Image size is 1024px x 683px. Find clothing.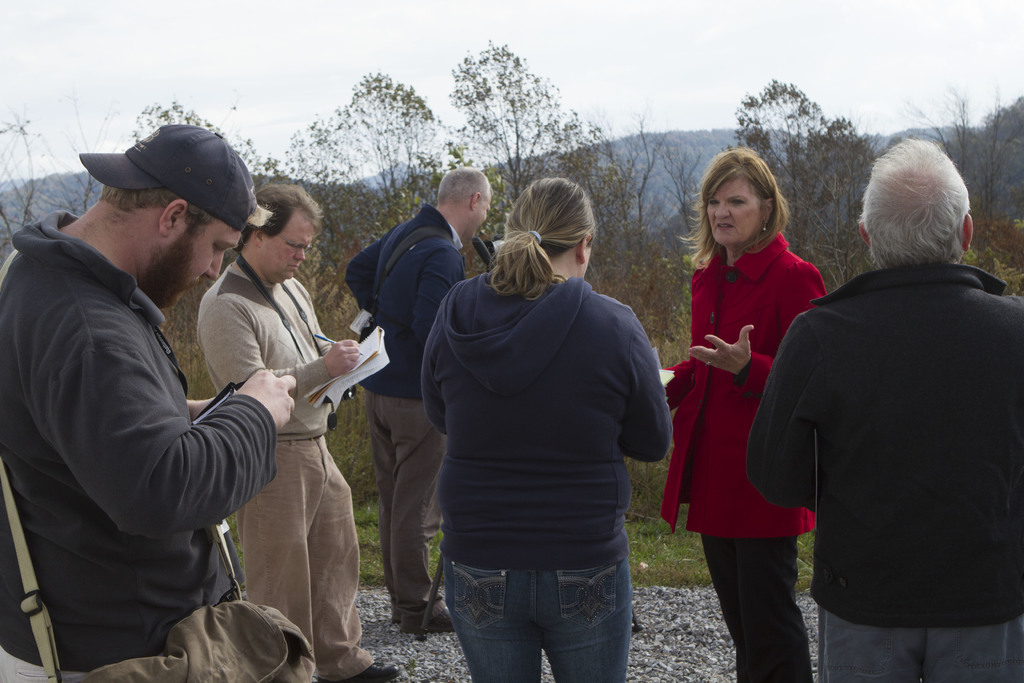
x1=750, y1=264, x2=1023, y2=682.
